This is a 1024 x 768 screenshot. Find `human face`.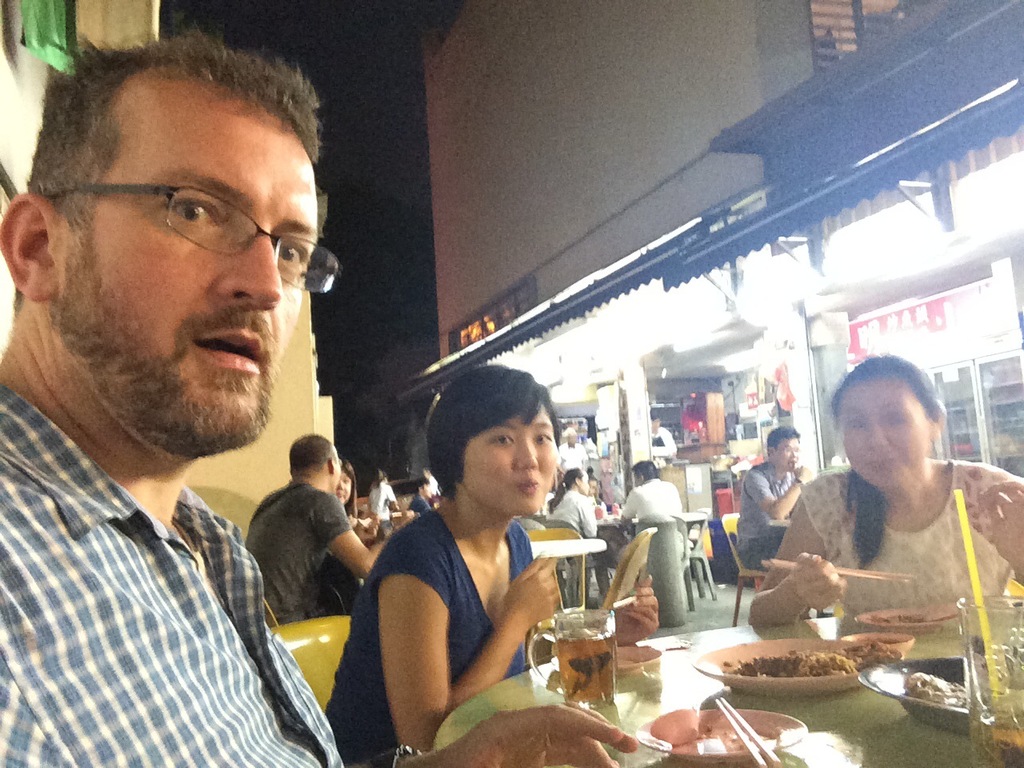
Bounding box: (left=50, top=124, right=312, bottom=462).
